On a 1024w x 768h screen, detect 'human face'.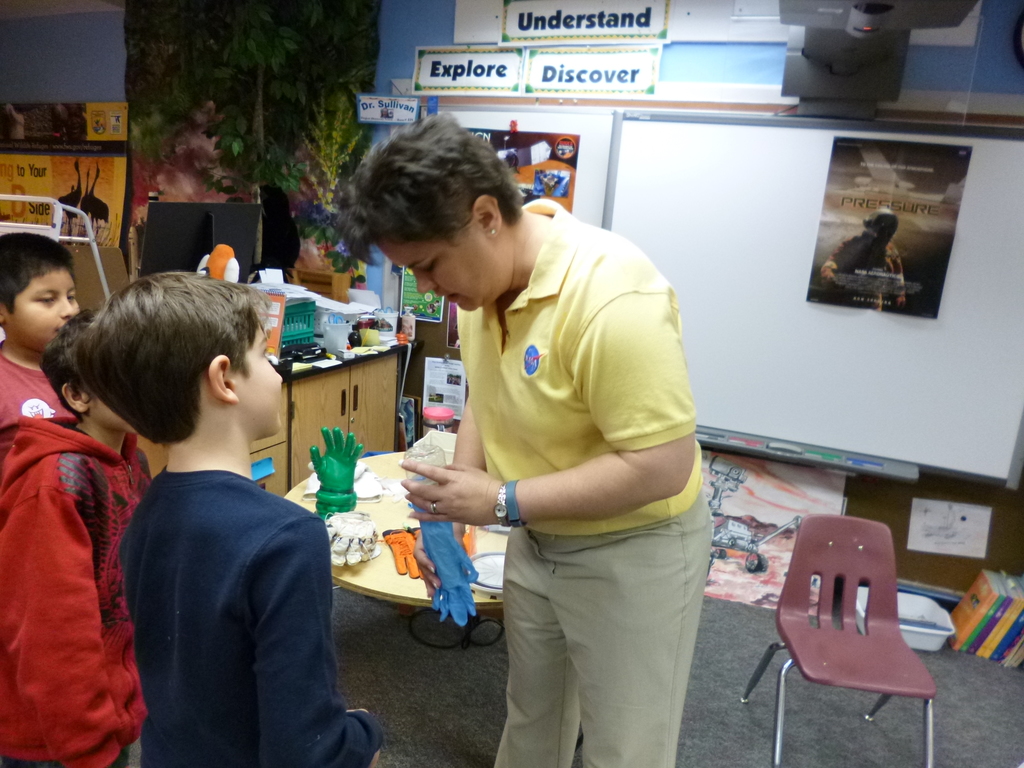
rect(232, 327, 285, 437).
